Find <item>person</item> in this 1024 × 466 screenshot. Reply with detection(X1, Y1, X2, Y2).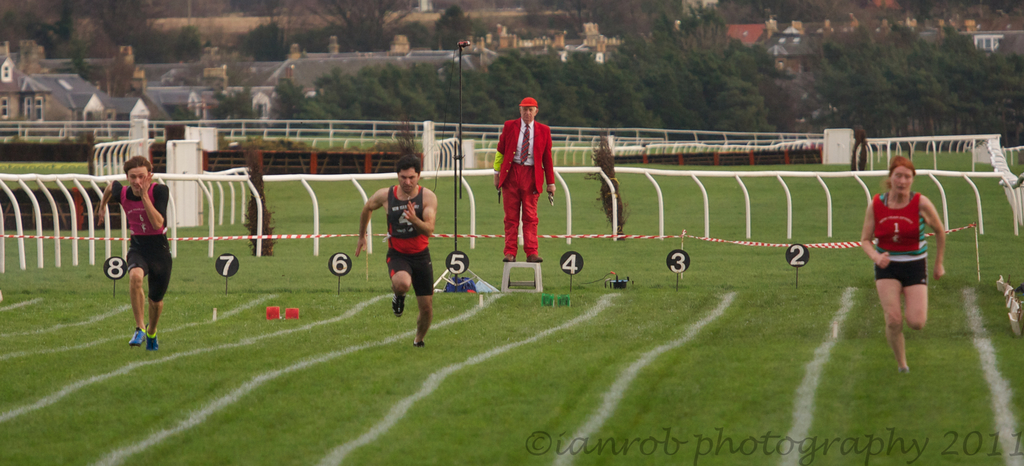
detection(95, 156, 174, 346).
